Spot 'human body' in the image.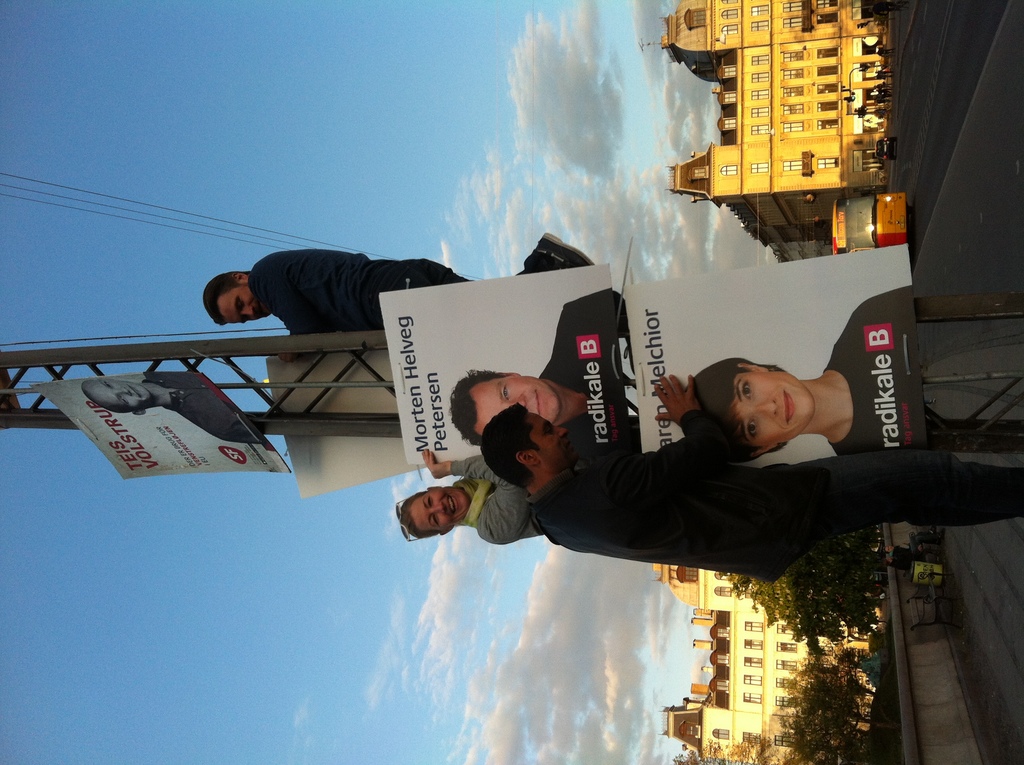
'human body' found at (85, 371, 274, 447).
